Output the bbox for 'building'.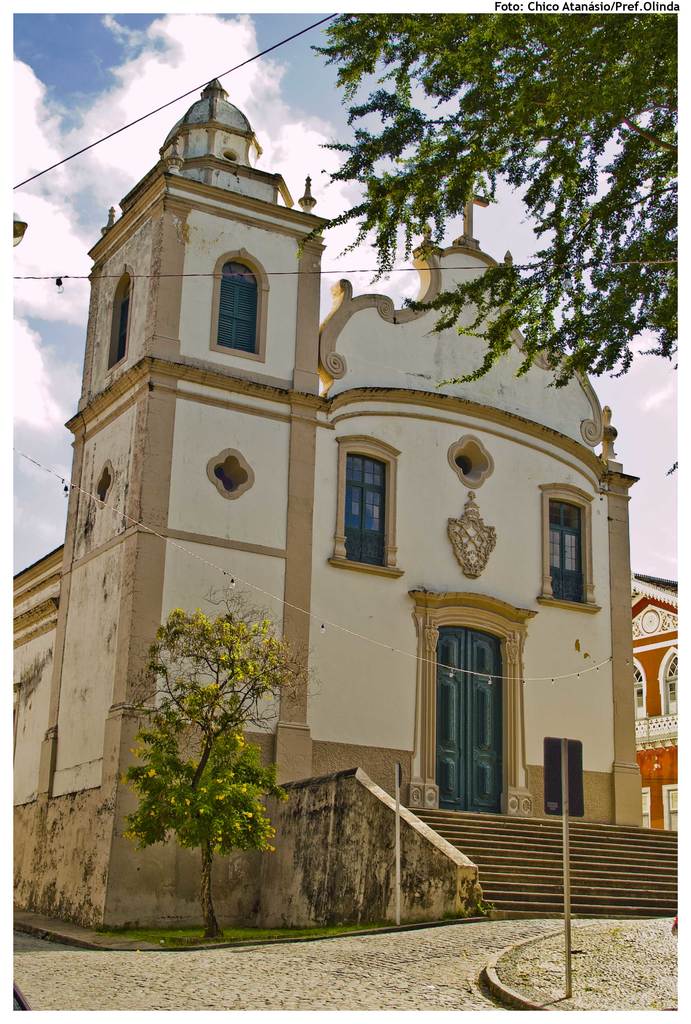
x1=631, y1=566, x2=690, y2=838.
